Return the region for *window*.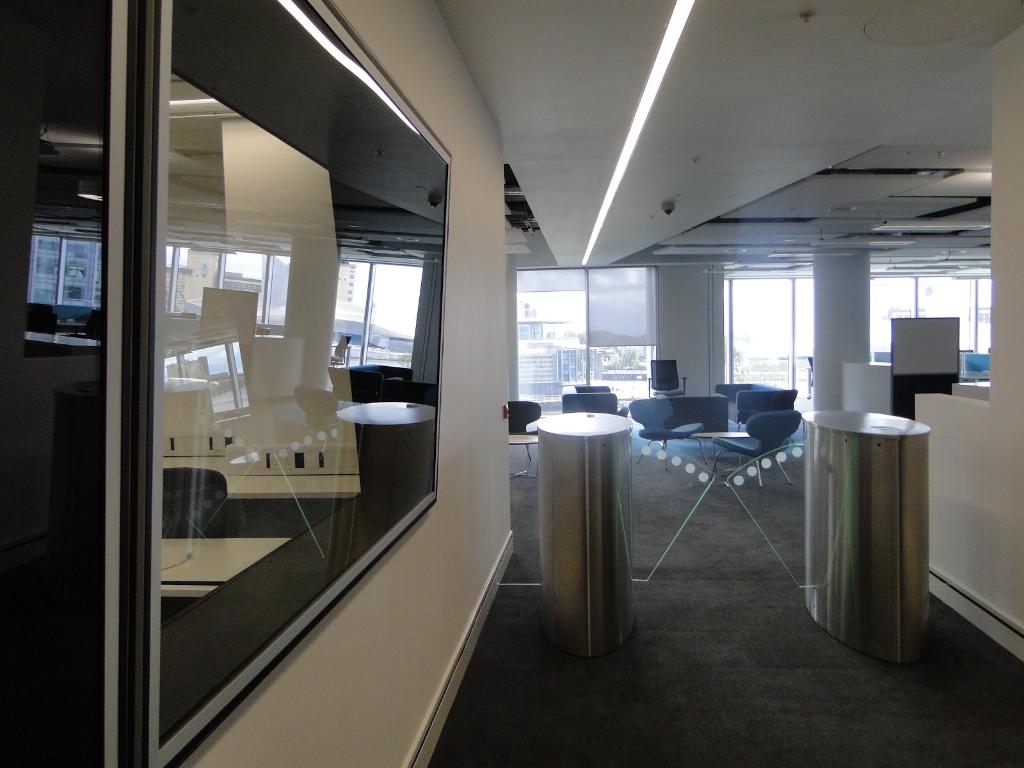
[left=518, top=264, right=657, bottom=420].
